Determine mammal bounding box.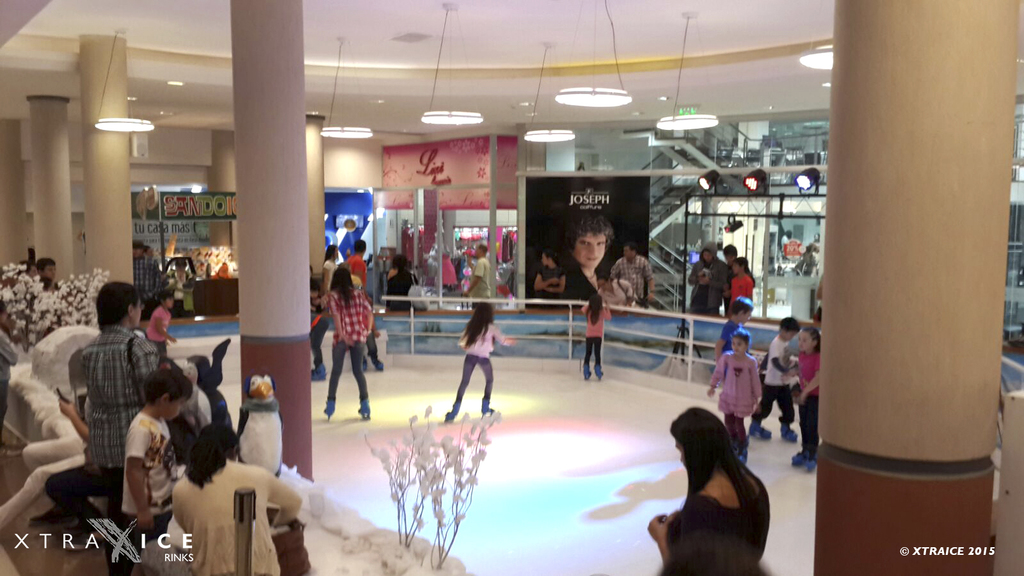
Determined: 87,276,164,575.
